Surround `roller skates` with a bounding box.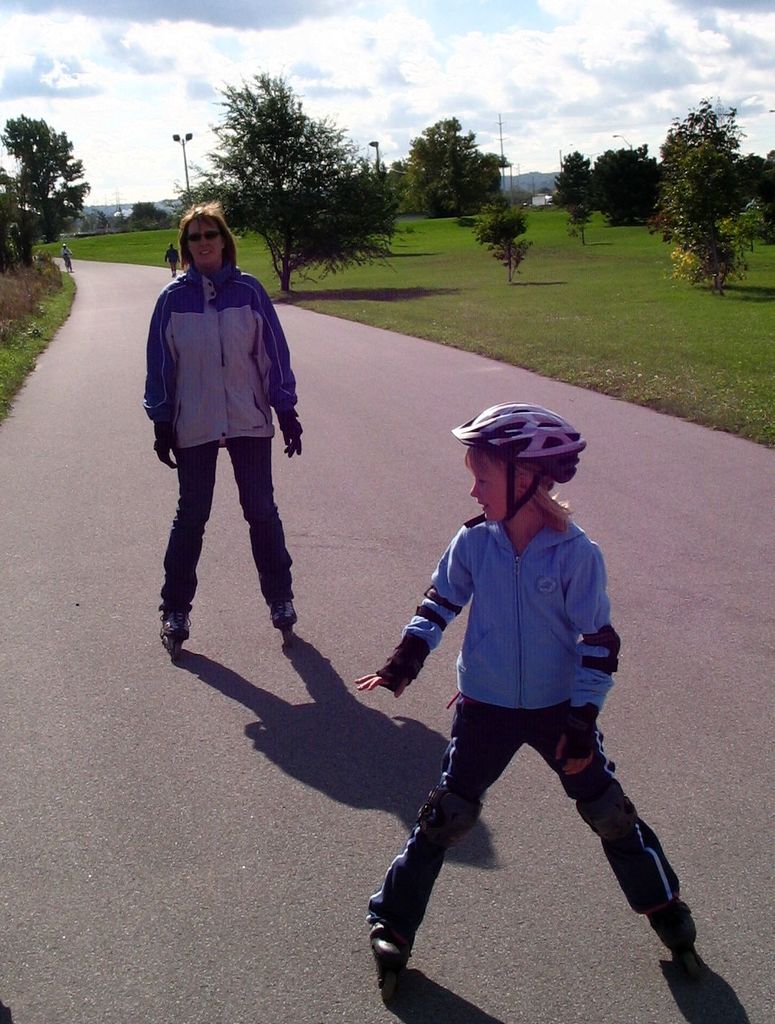
{"x1": 157, "y1": 604, "x2": 196, "y2": 659}.
